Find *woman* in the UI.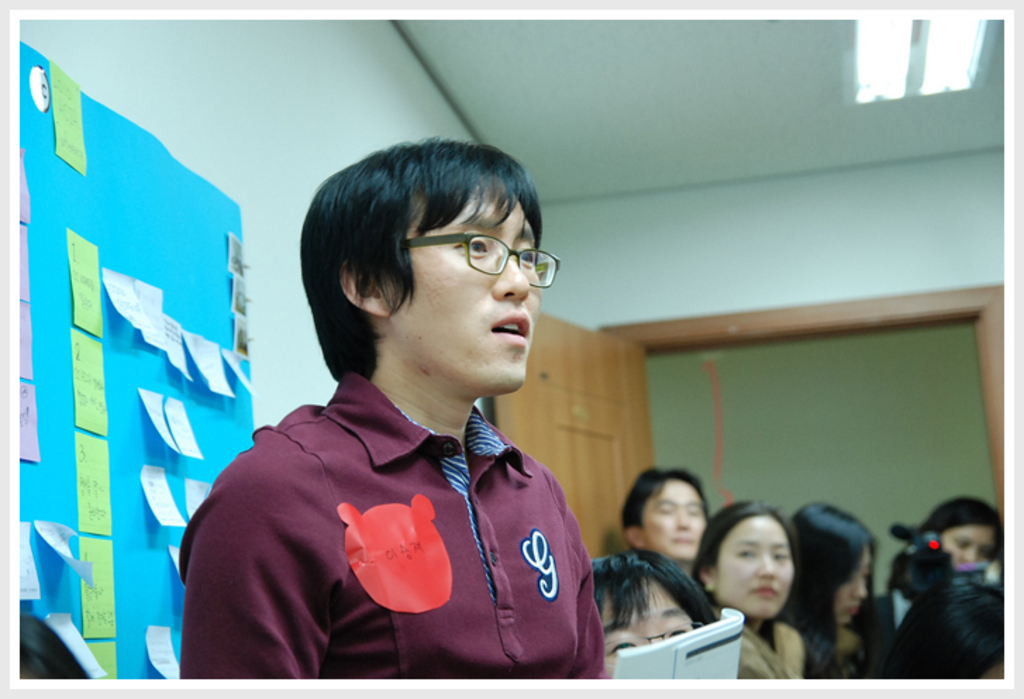
UI element at (913,495,1004,582).
